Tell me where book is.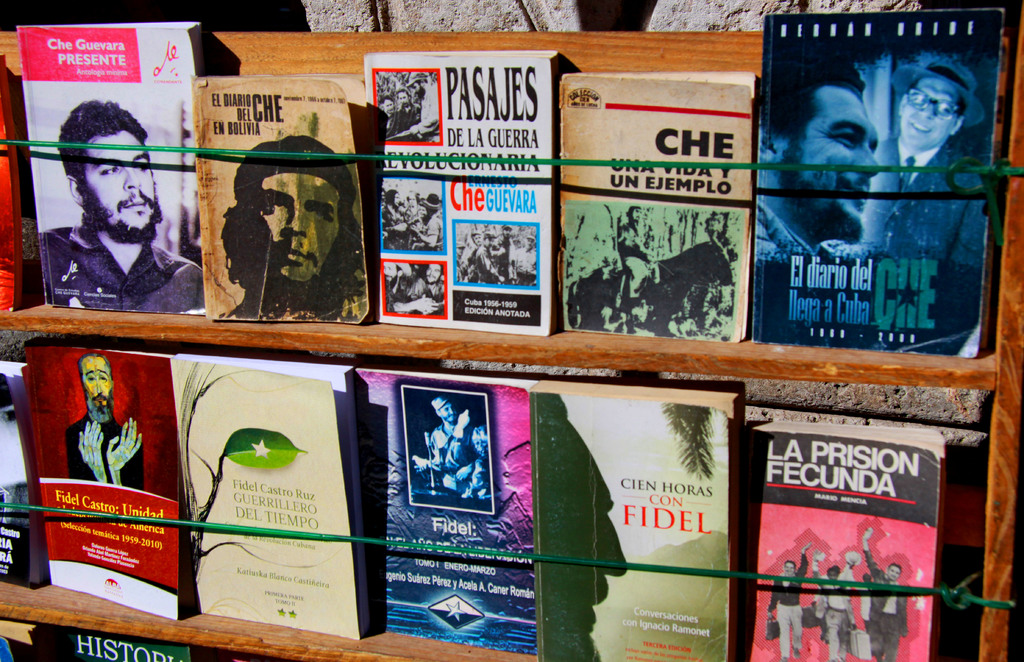
book is at l=189, t=72, r=375, b=325.
